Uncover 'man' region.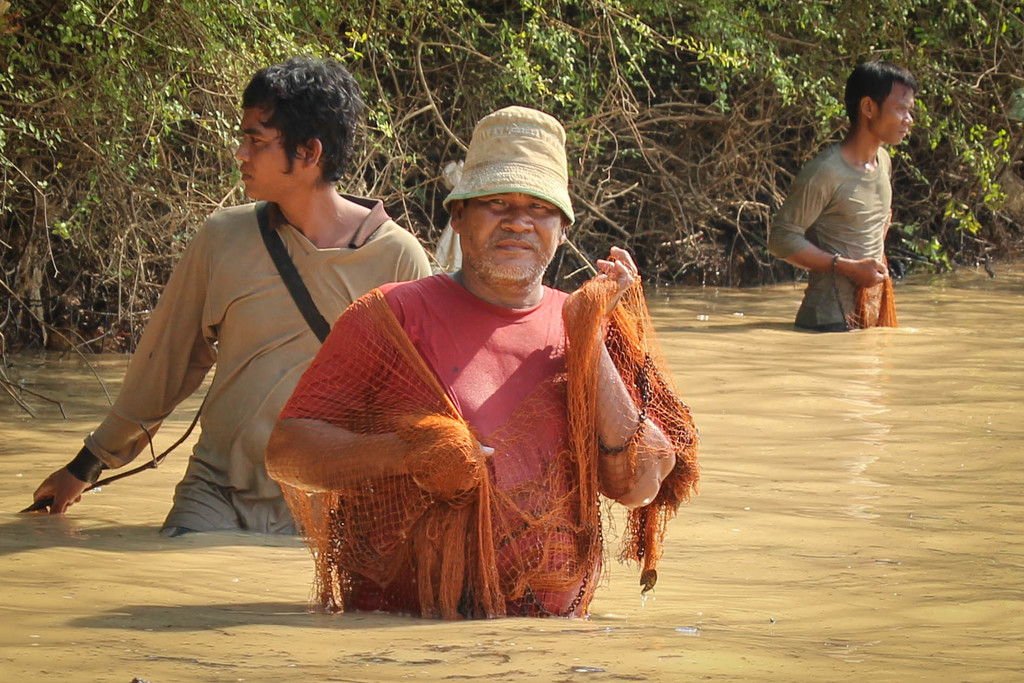
Uncovered: l=33, t=67, r=435, b=537.
